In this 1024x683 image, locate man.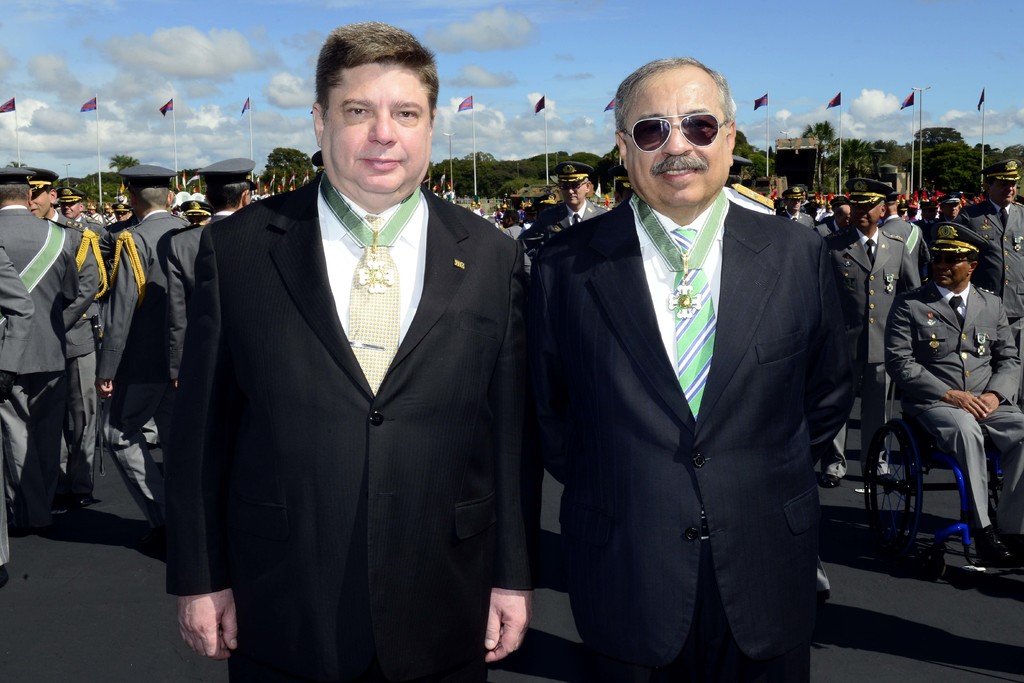
Bounding box: Rect(905, 191, 937, 231).
